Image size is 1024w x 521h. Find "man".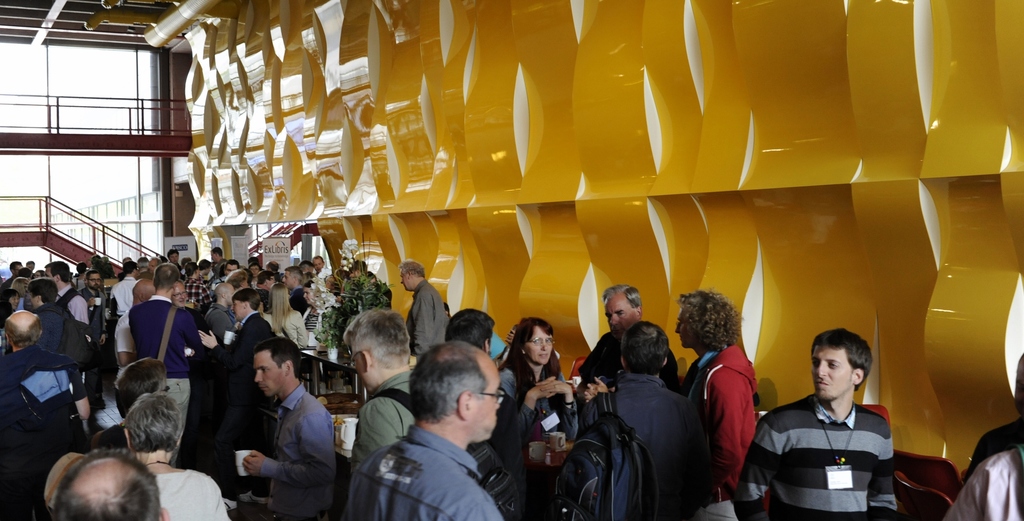
detection(45, 260, 92, 333).
